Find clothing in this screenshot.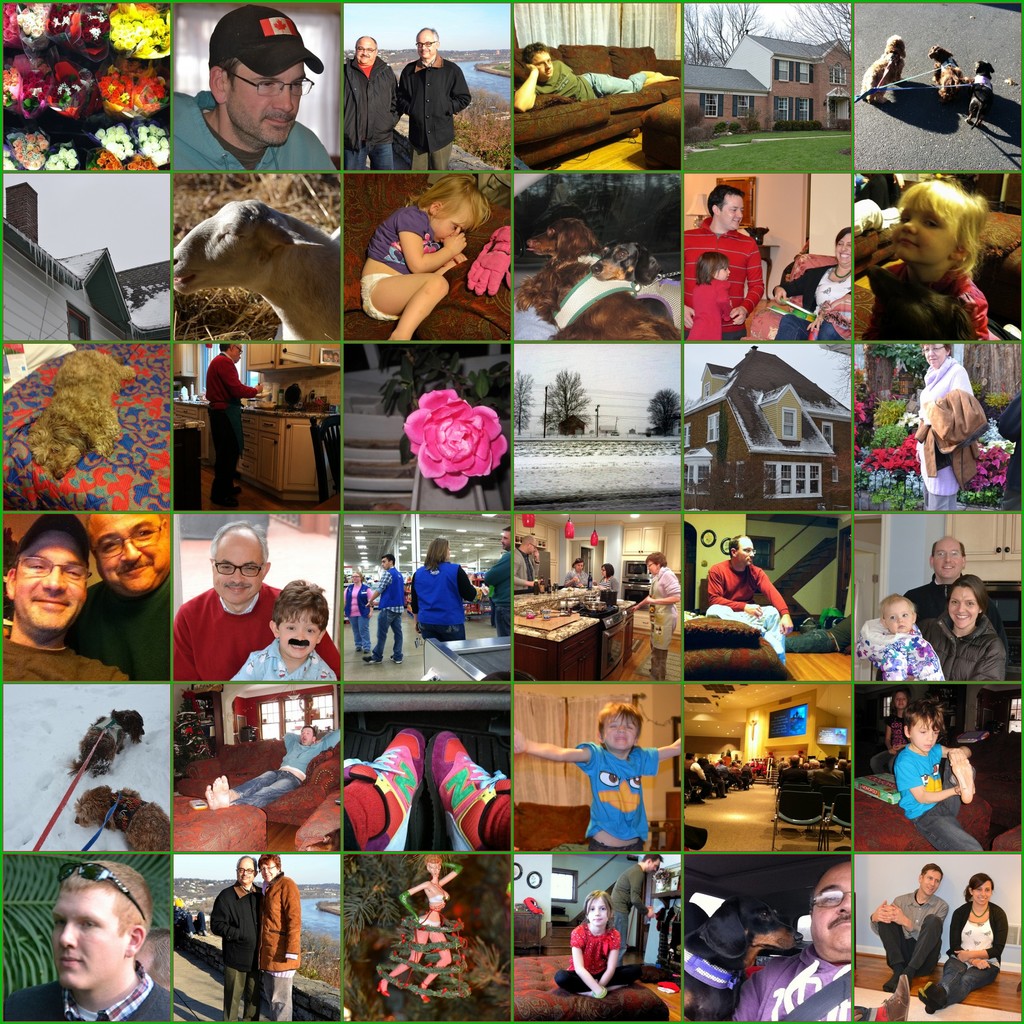
The bounding box for clothing is <box>0,623,140,686</box>.
